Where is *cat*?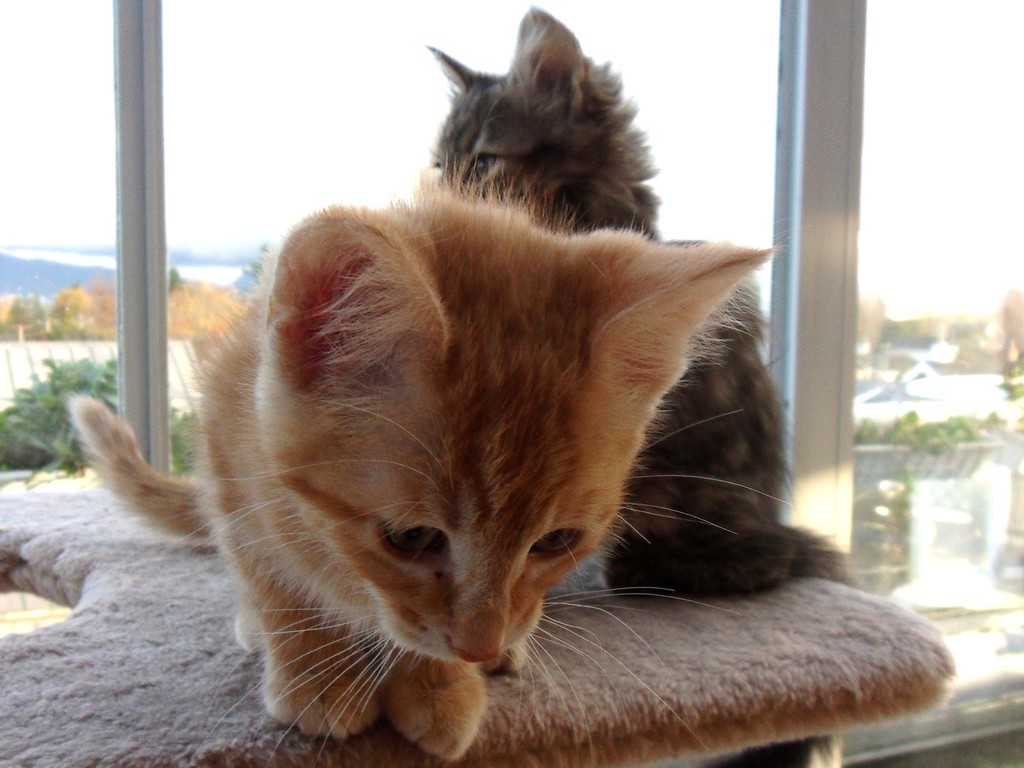
417,0,851,767.
